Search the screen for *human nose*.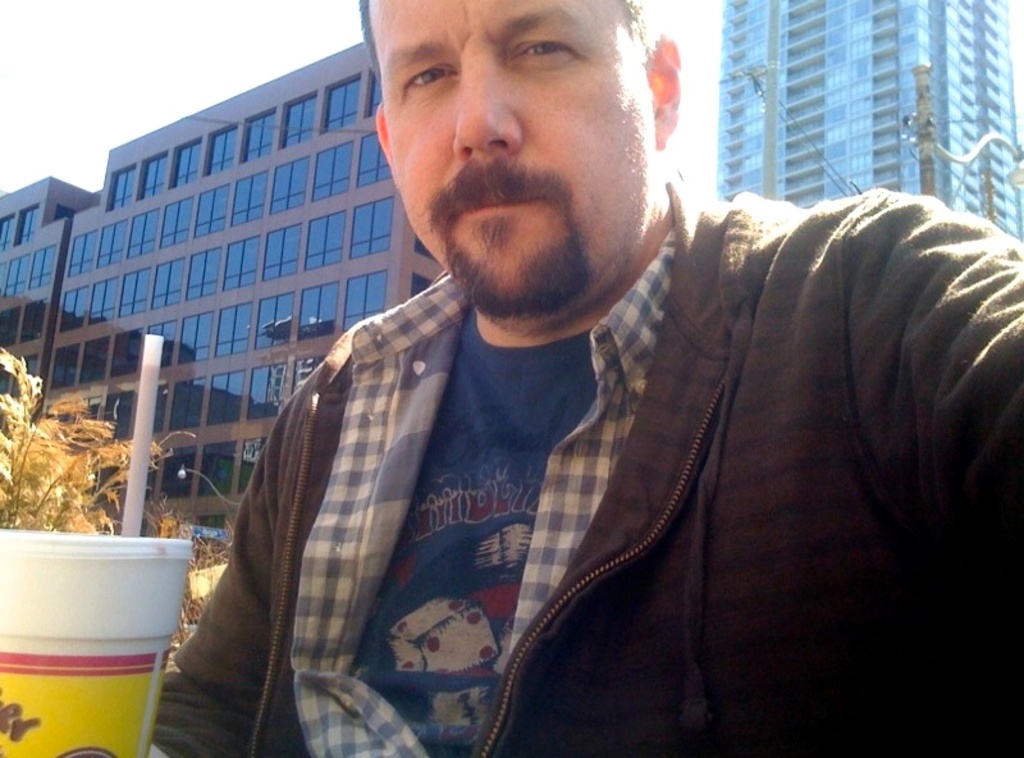
Found at 456:50:521:157.
